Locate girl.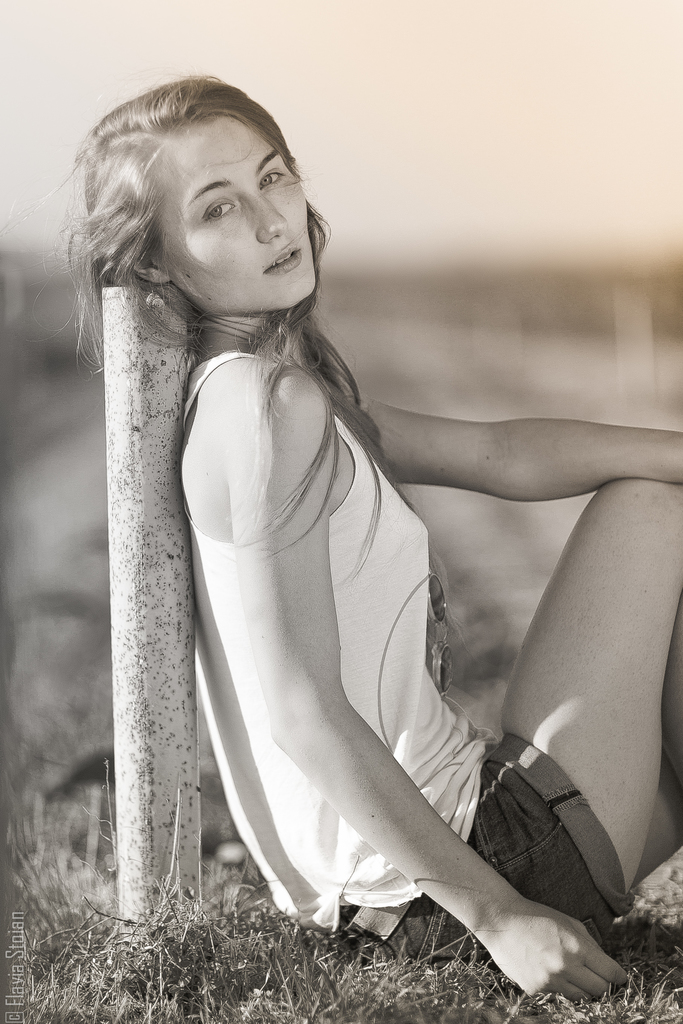
Bounding box: 45/61/682/1005.
